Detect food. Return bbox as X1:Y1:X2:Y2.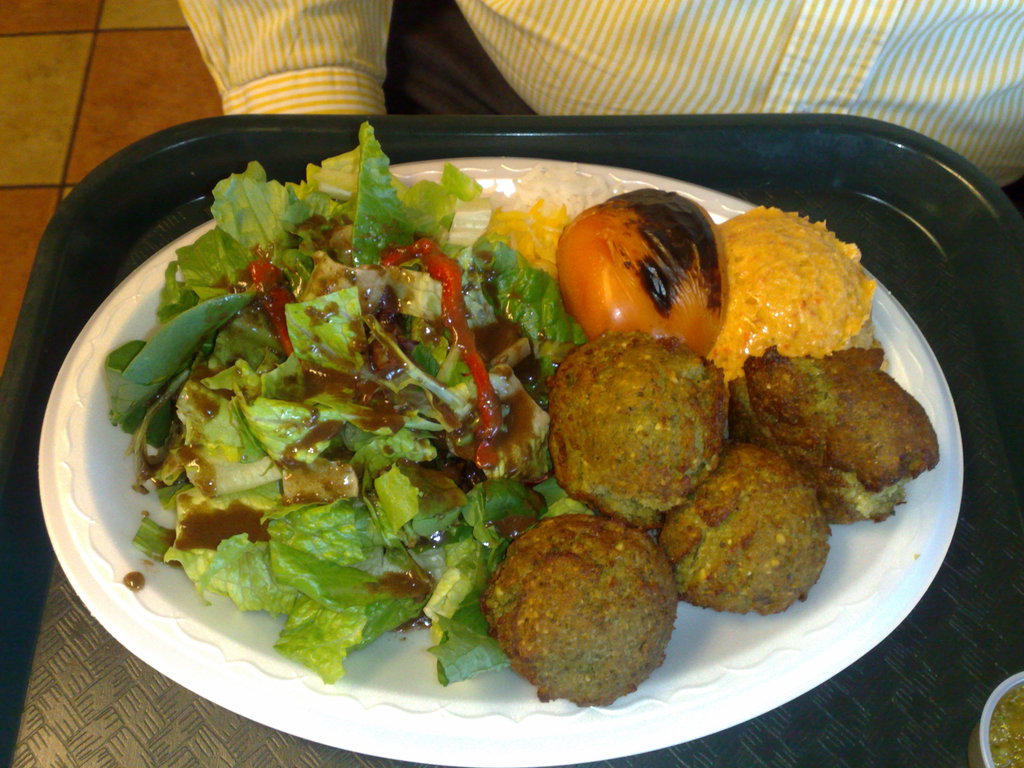
701:207:876:388.
